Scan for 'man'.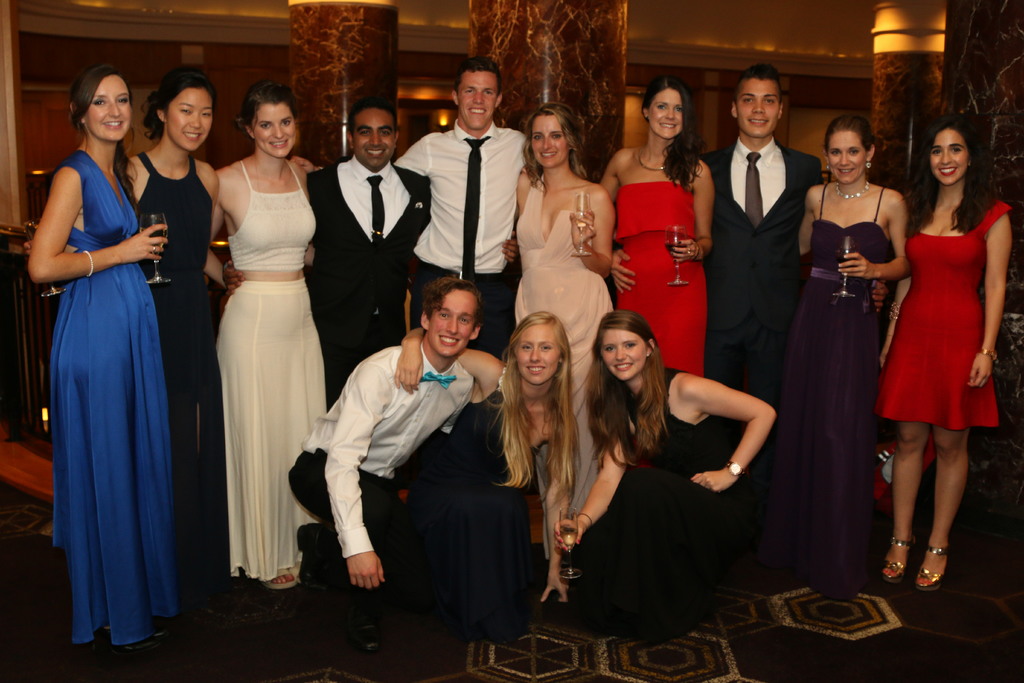
Scan result: 390,52,530,362.
